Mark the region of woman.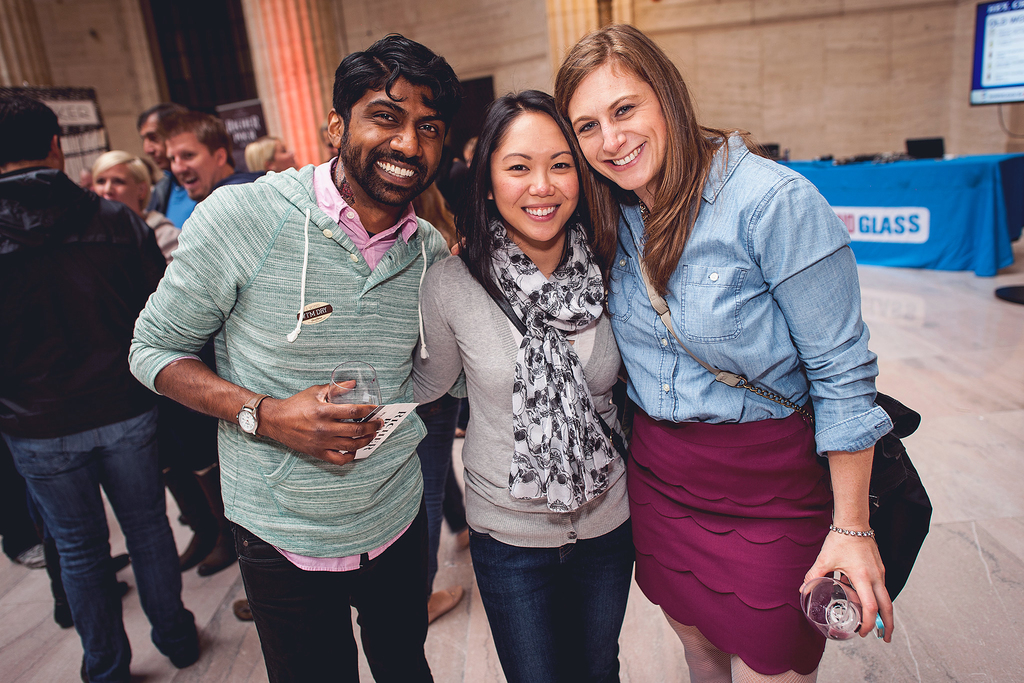
Region: [x1=566, y1=33, x2=902, y2=682].
